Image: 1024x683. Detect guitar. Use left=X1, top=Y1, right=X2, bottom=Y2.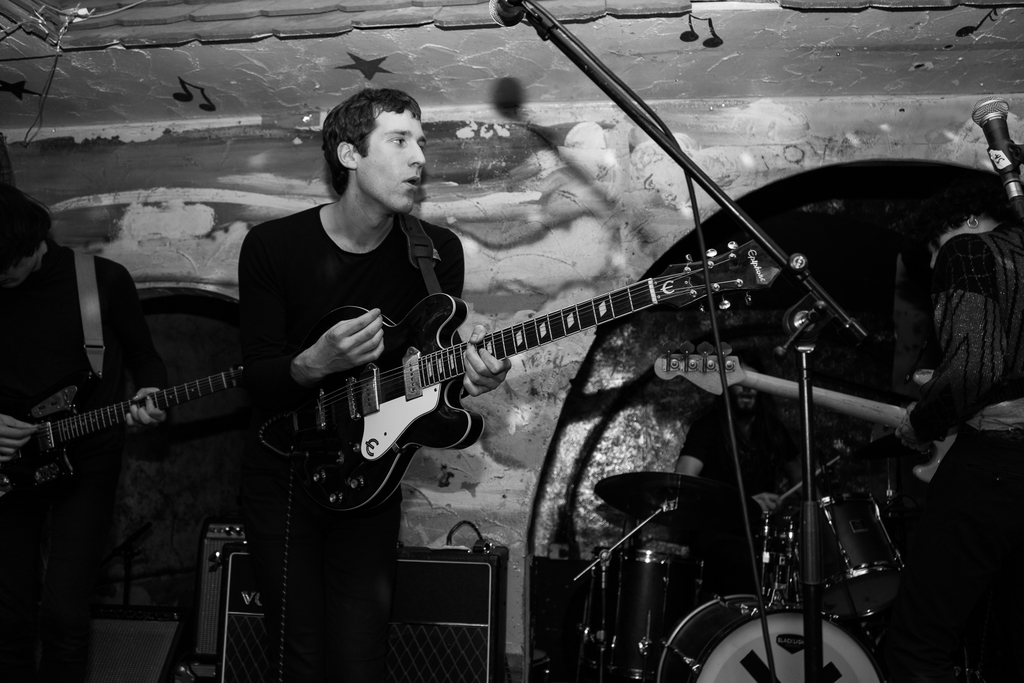
left=285, top=239, right=779, bottom=516.
